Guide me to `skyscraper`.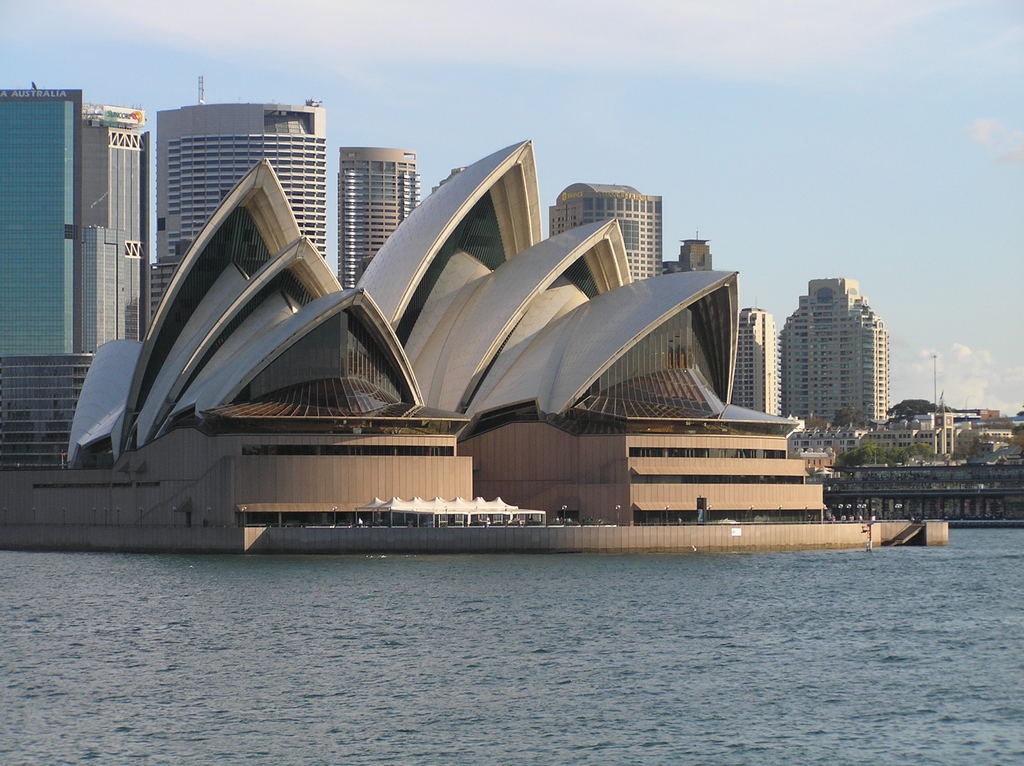
Guidance: box=[147, 69, 326, 338].
